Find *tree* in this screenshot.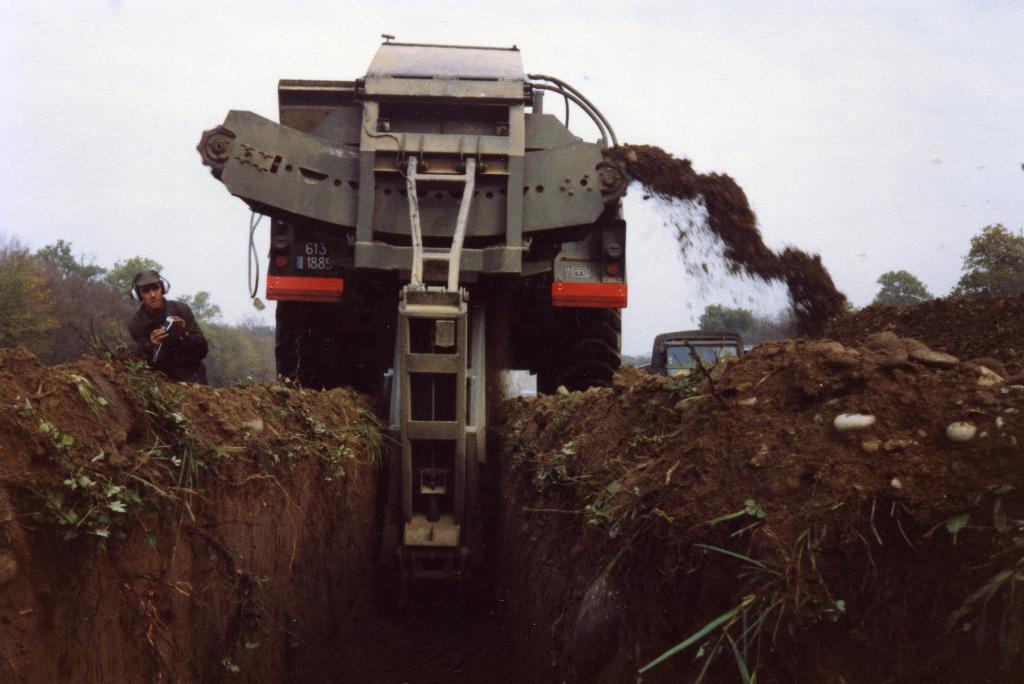
The bounding box for *tree* is x1=34, y1=232, x2=104, y2=285.
